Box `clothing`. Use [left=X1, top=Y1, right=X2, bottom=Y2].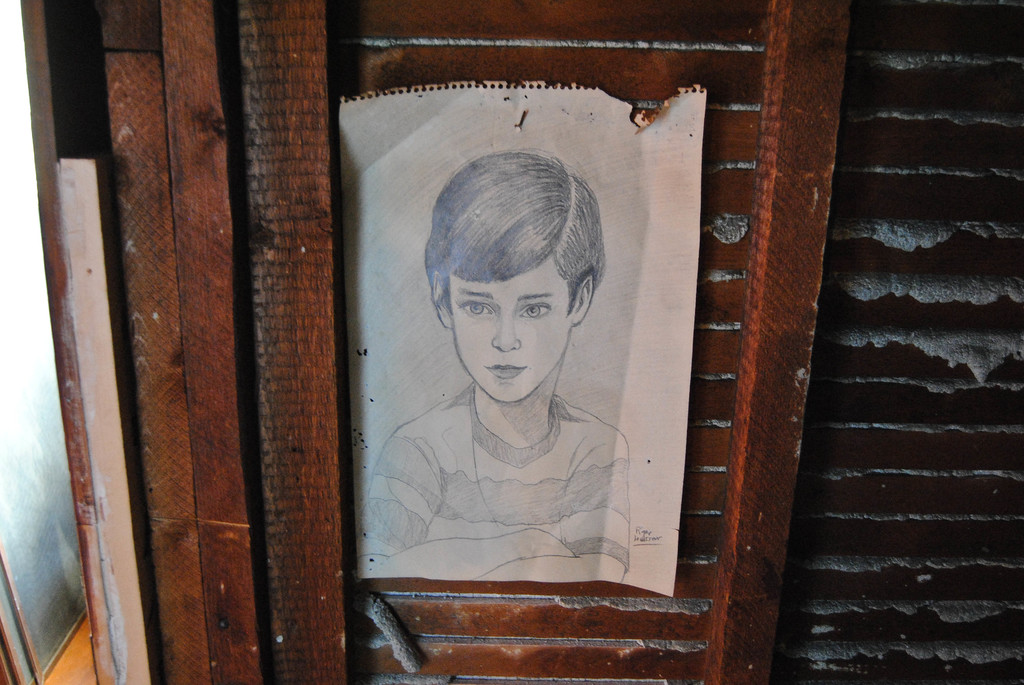
[left=365, top=382, right=632, bottom=575].
